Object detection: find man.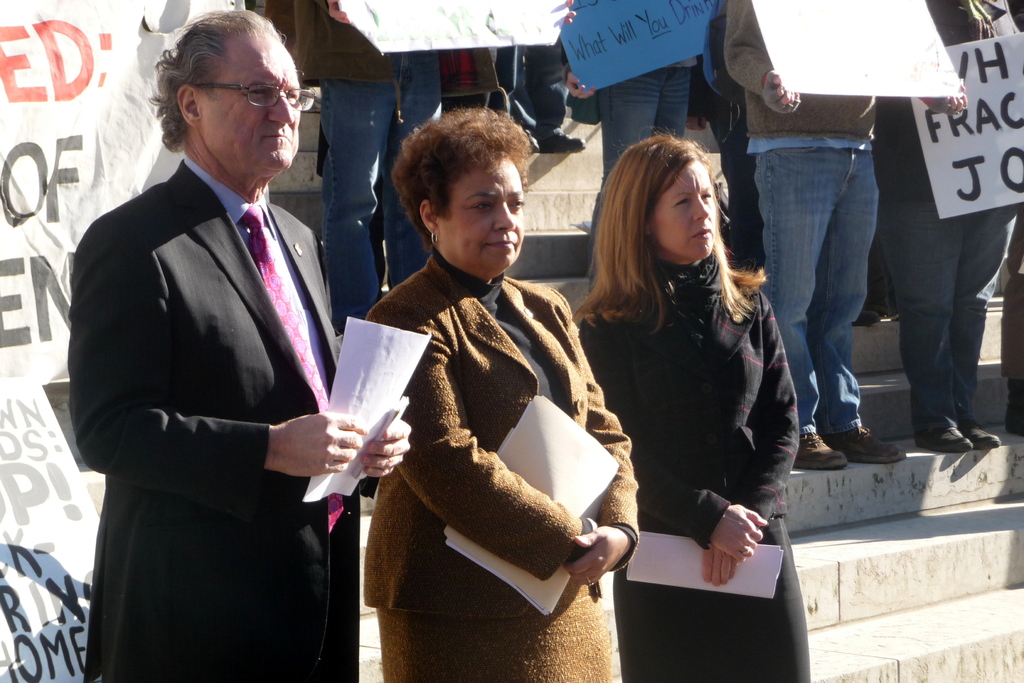
box(76, 4, 364, 669).
